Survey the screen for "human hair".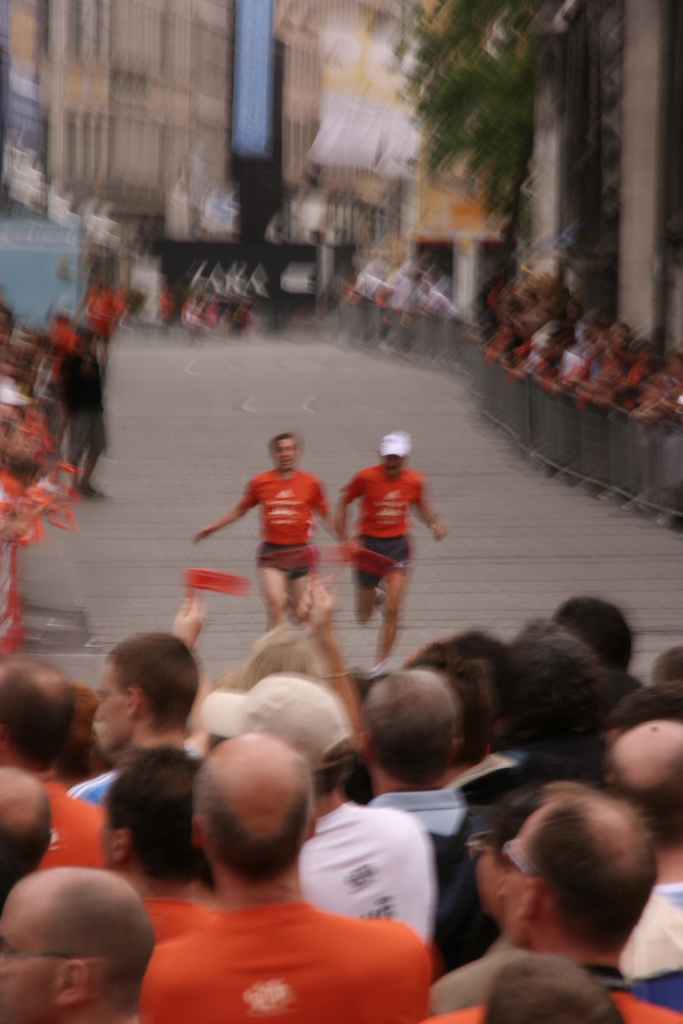
Survey found: bbox=(358, 659, 449, 781).
